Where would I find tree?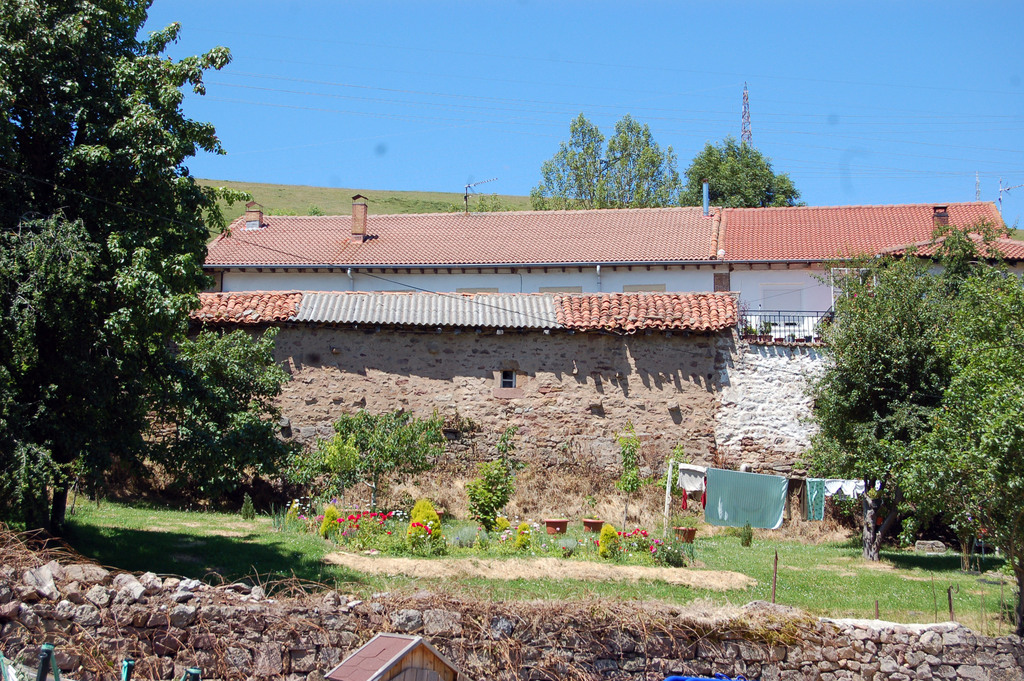
At l=806, t=212, r=999, b=564.
